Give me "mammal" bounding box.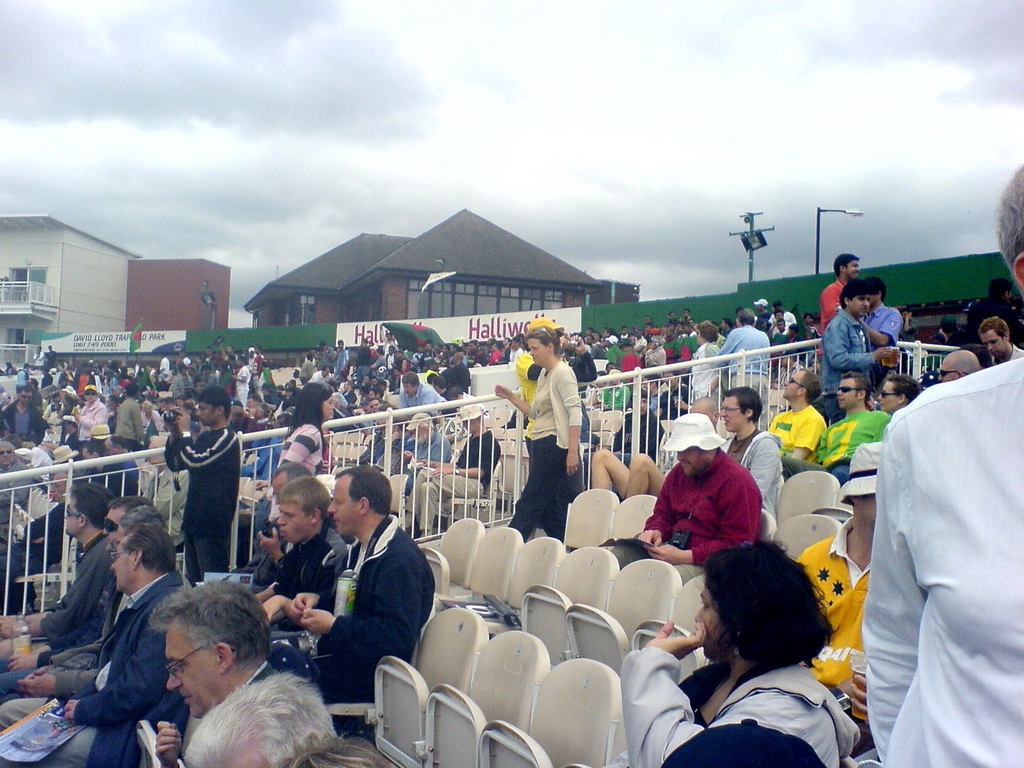
[x1=776, y1=302, x2=795, y2=332].
